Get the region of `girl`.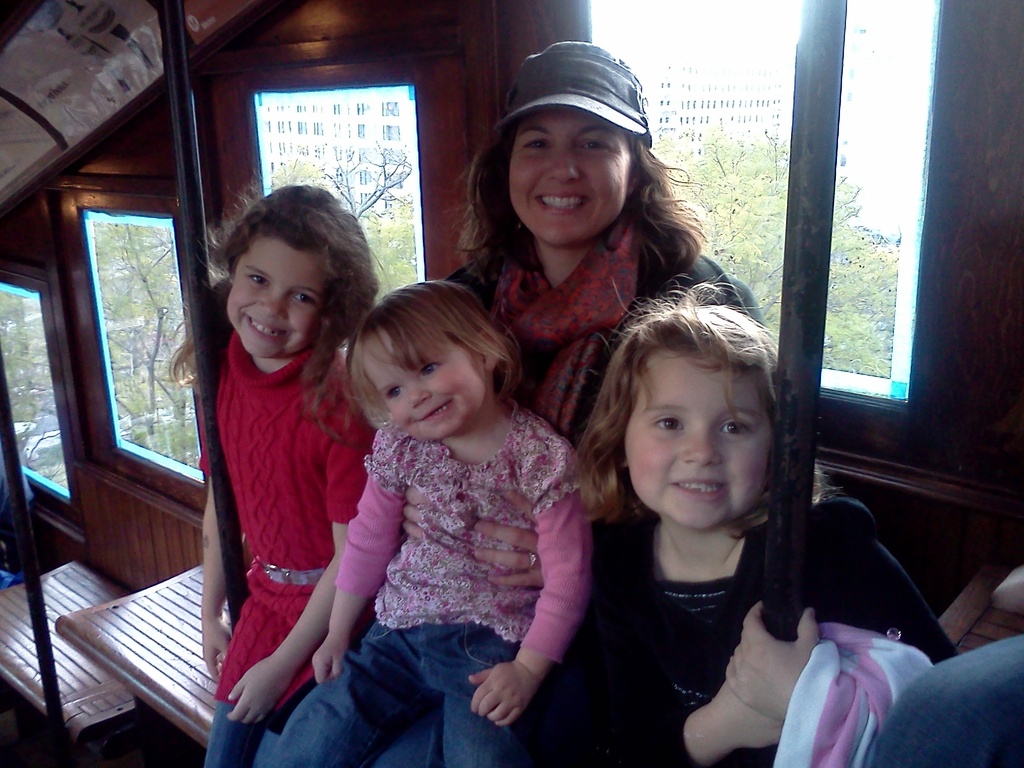
x1=266 y1=280 x2=591 y2=767.
